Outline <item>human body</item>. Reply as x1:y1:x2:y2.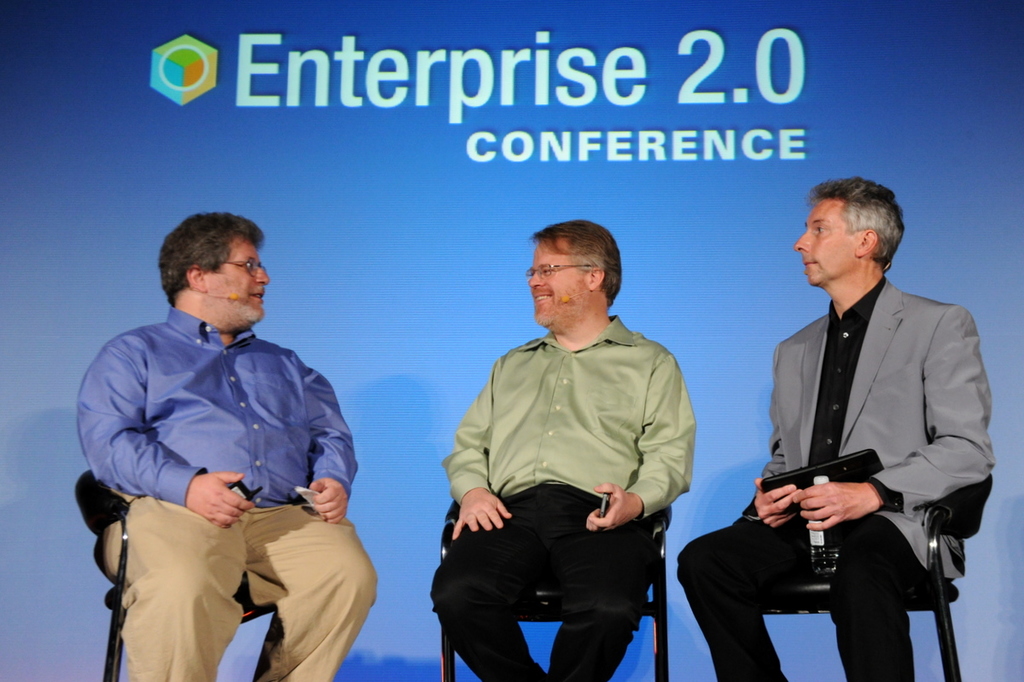
70:318:378:681.
